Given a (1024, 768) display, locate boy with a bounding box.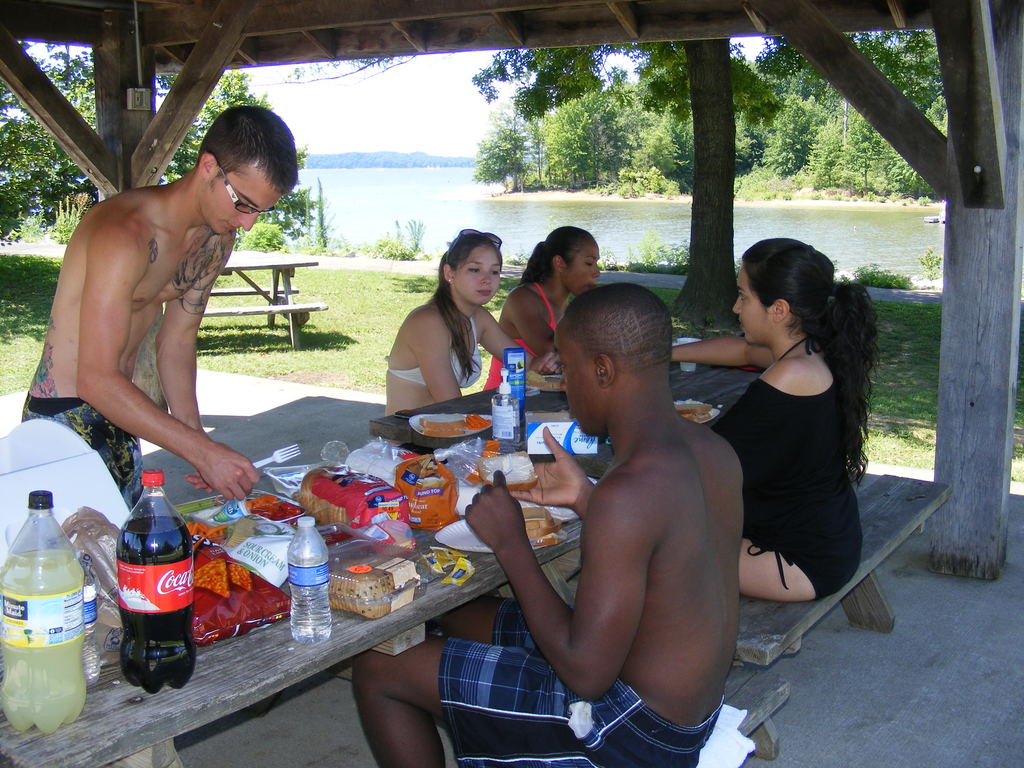
Located: l=20, t=102, r=296, b=505.
